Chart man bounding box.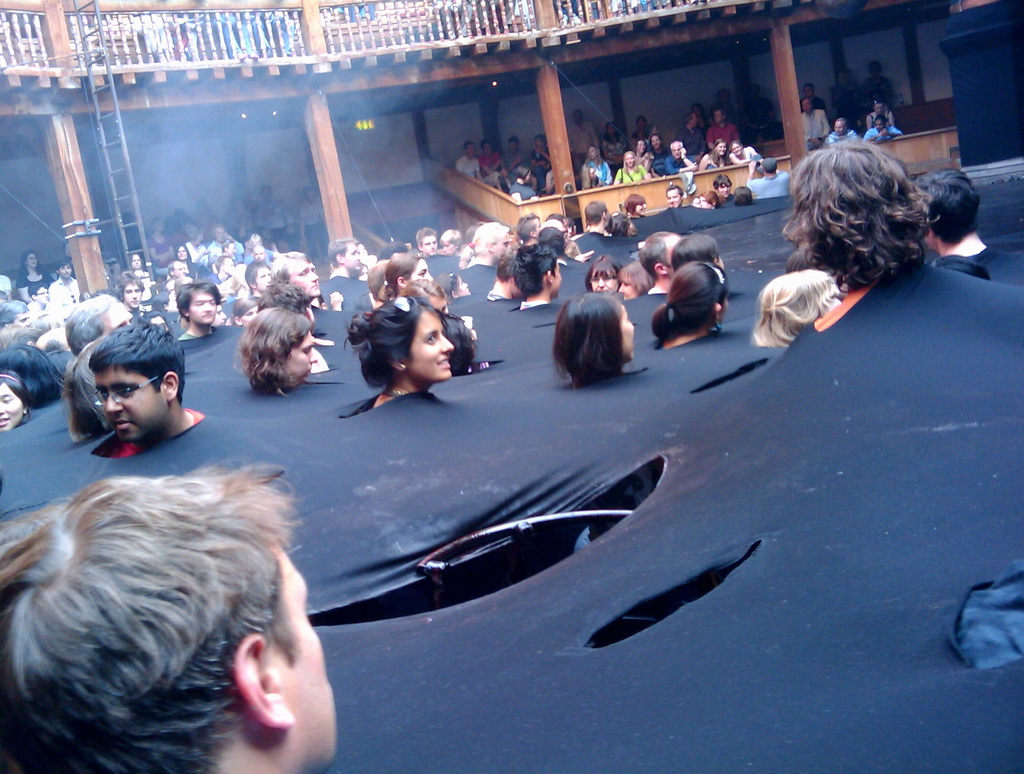
Charted: 786 136 940 291.
